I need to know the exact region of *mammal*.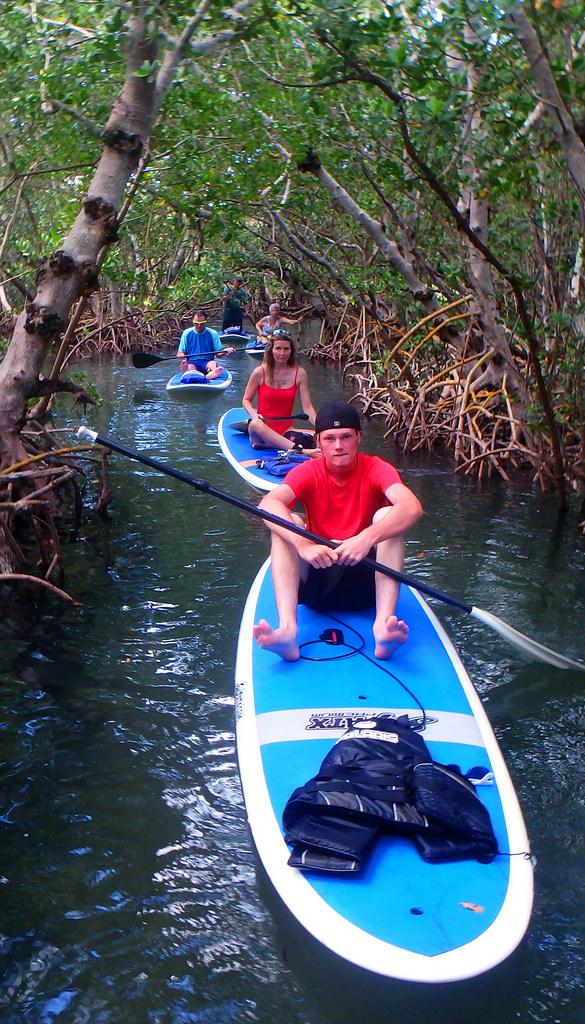
Region: x1=253 y1=302 x2=307 y2=343.
